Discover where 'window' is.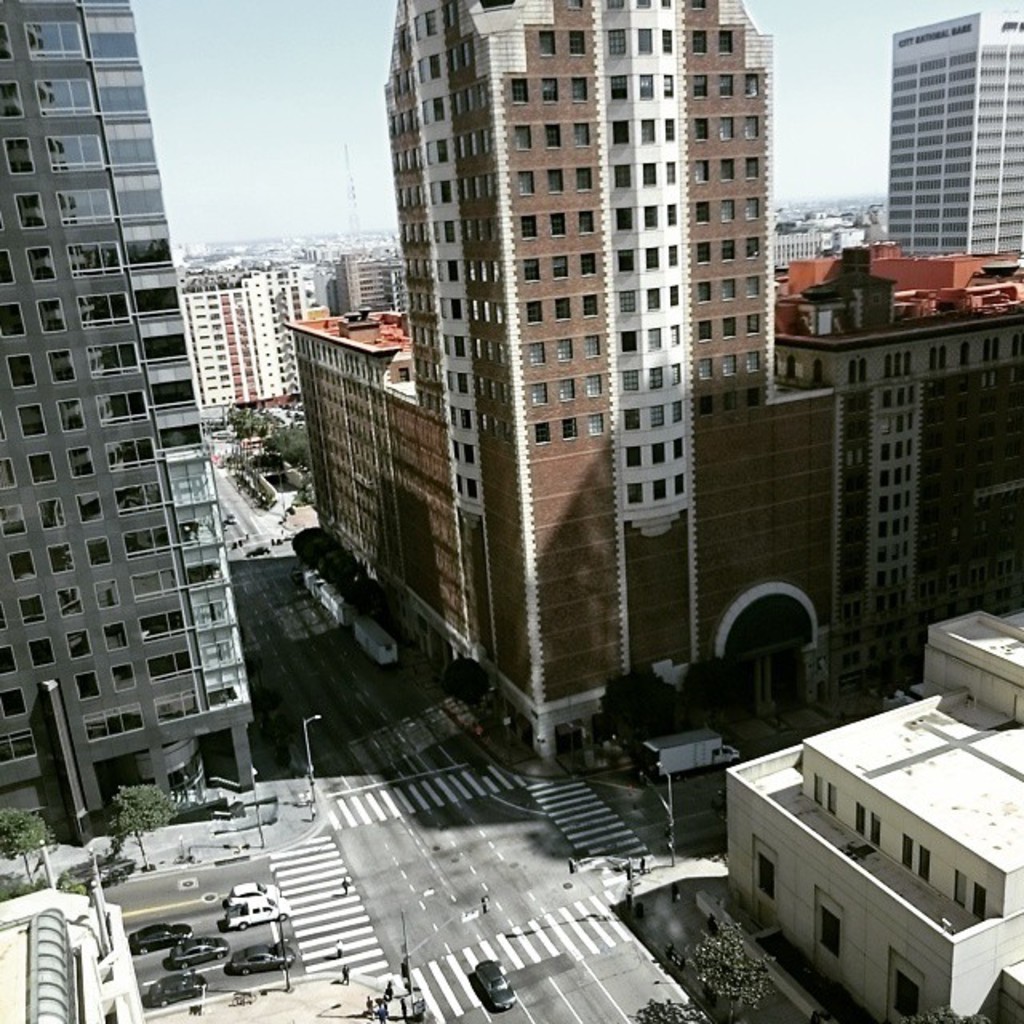
Discovered at [582, 290, 603, 317].
